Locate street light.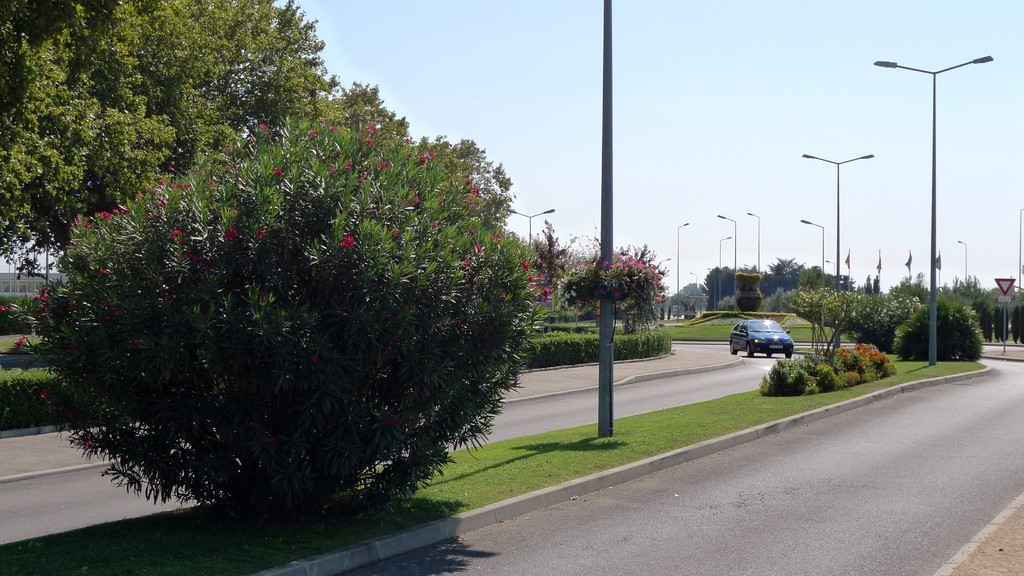
Bounding box: left=653, top=257, right=673, bottom=272.
